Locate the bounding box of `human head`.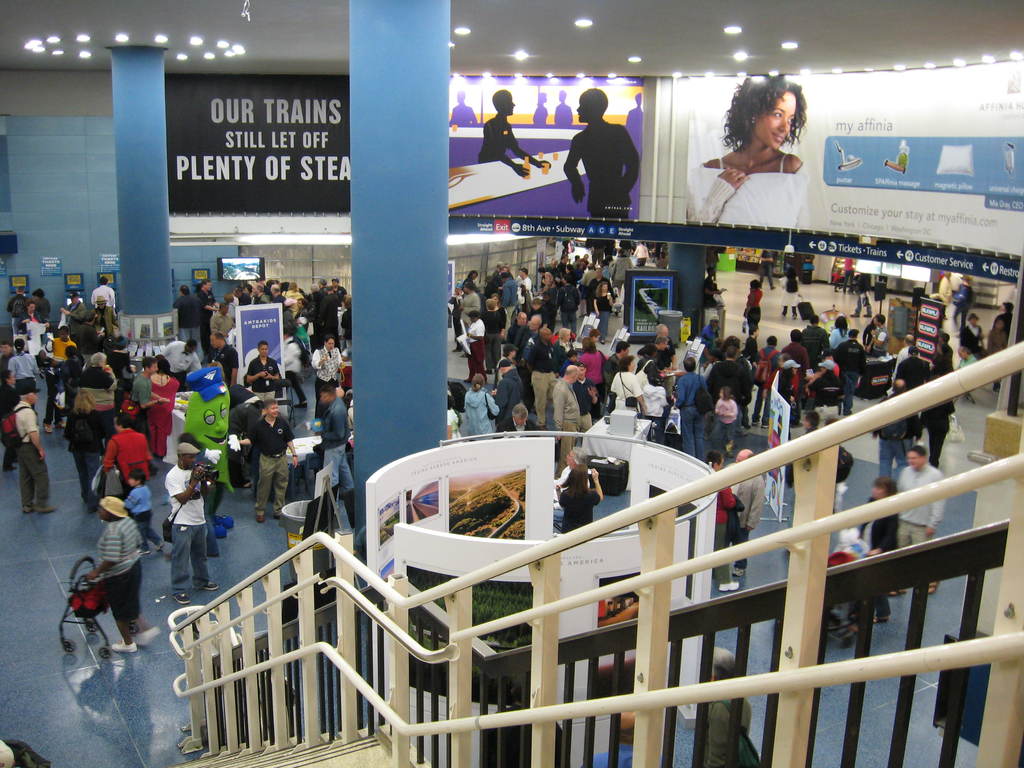
Bounding box: Rect(578, 87, 607, 120).
